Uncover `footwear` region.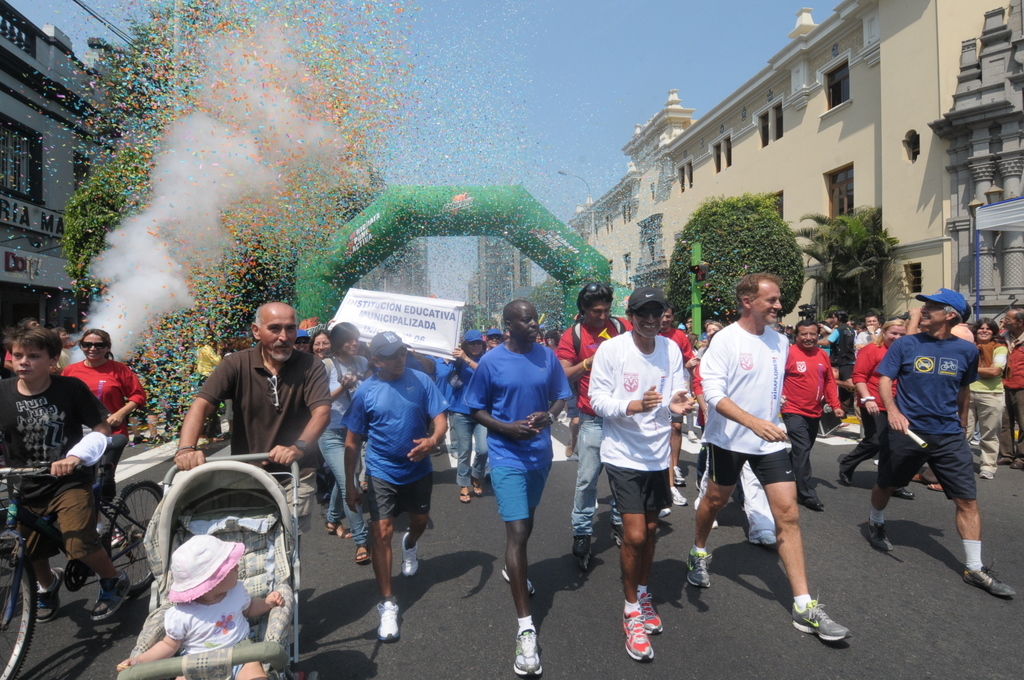
Uncovered: select_region(997, 456, 1009, 463).
